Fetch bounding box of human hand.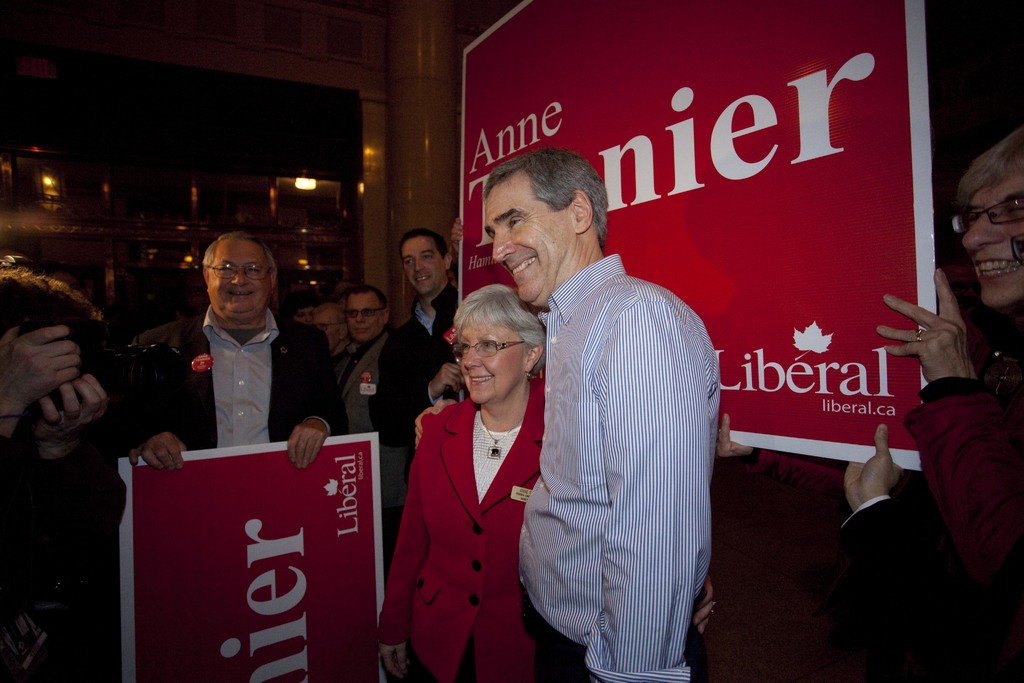
Bbox: 30:370:109:447.
